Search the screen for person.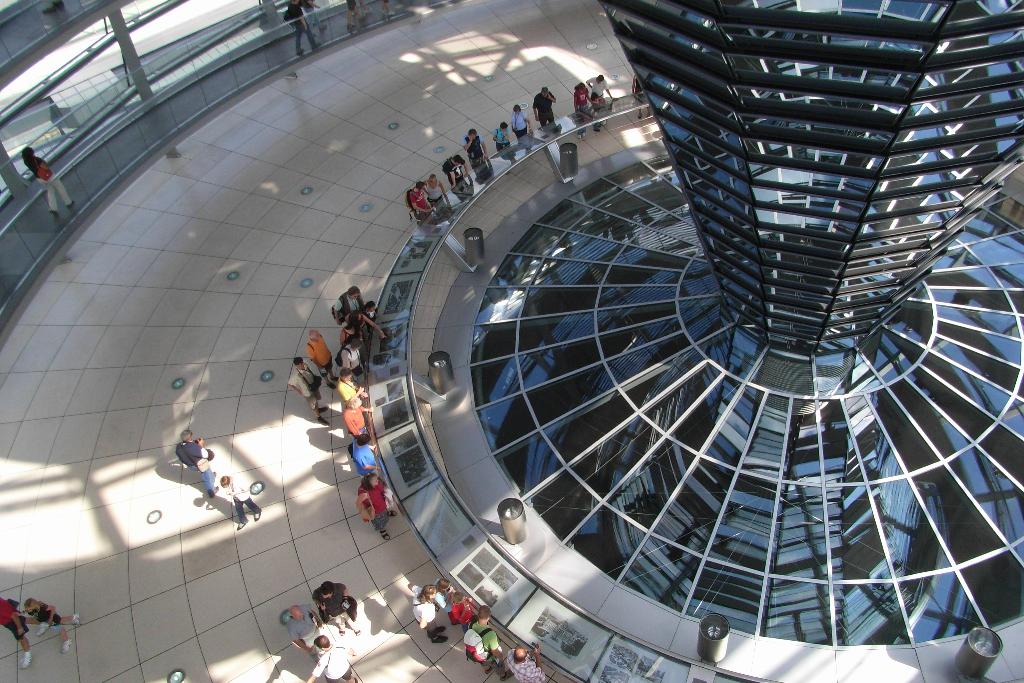
Found at 0,593,28,667.
